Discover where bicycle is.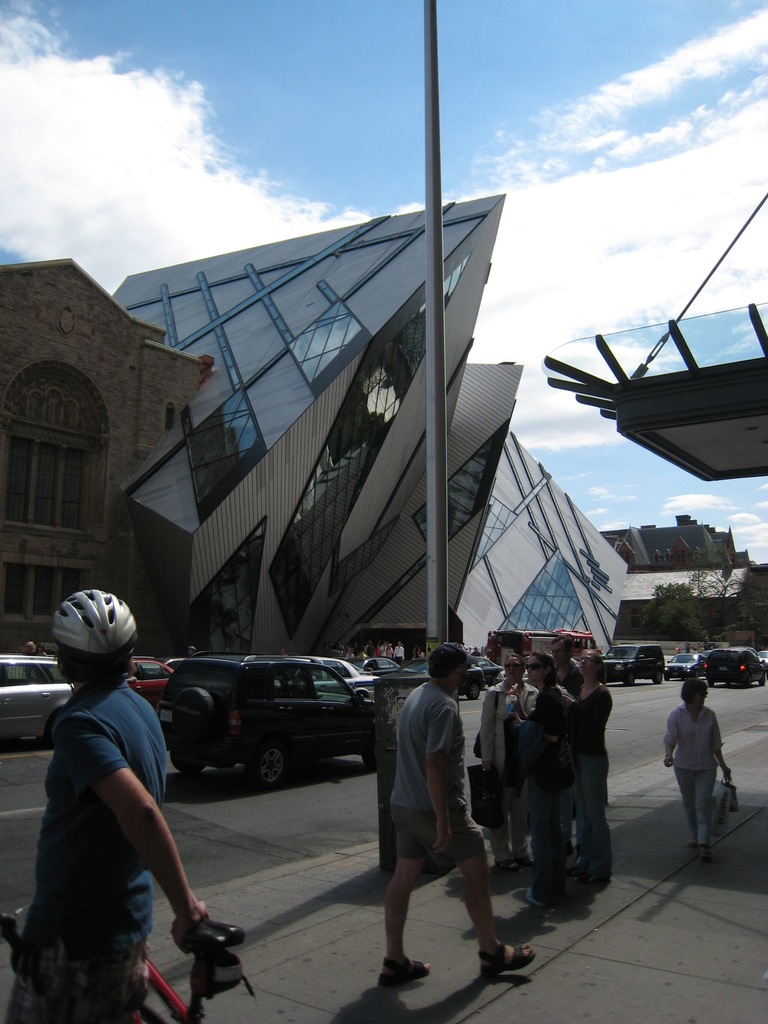
Discovered at detection(0, 911, 264, 1021).
